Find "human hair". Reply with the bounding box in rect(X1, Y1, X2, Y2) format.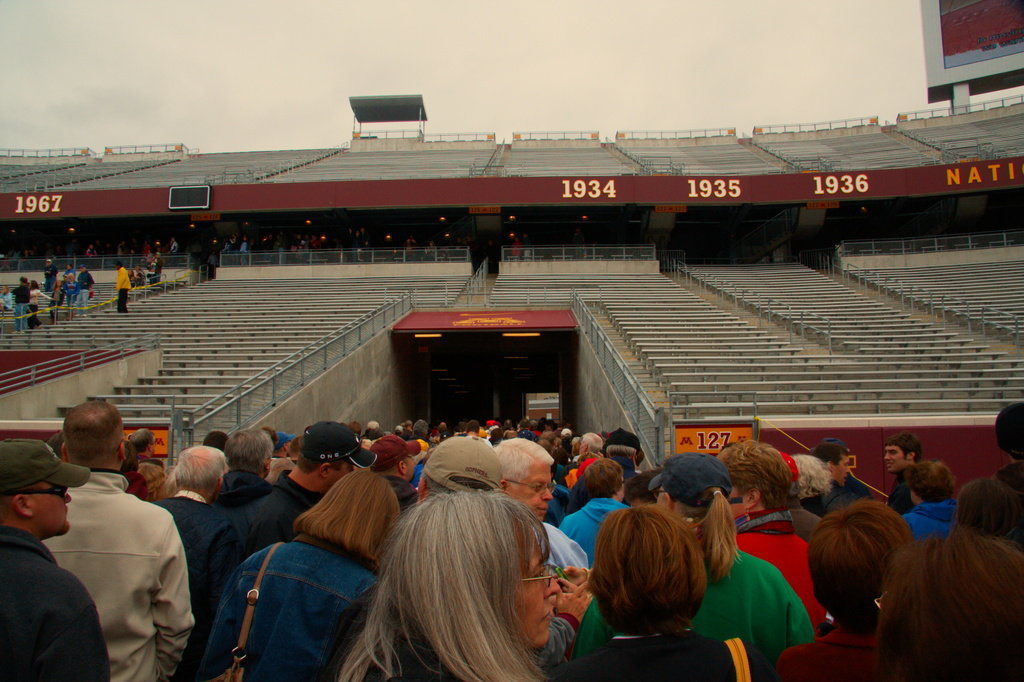
rect(442, 475, 491, 489).
